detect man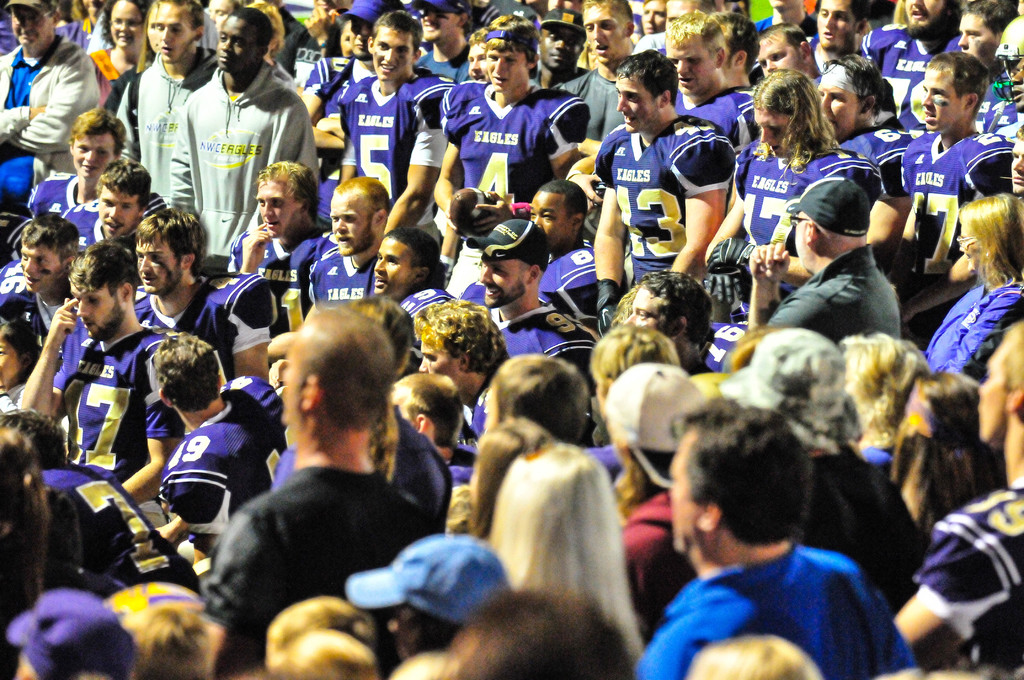
{"x1": 339, "y1": 530, "x2": 513, "y2": 670}
